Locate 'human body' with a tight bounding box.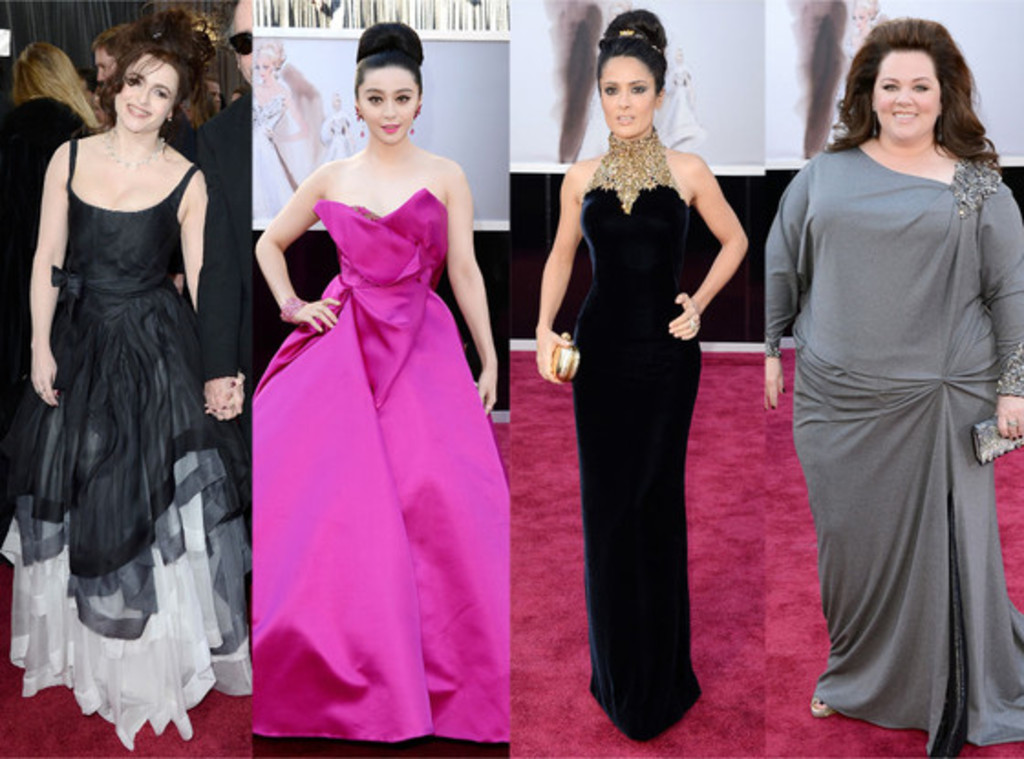
(x1=5, y1=101, x2=110, y2=424).
